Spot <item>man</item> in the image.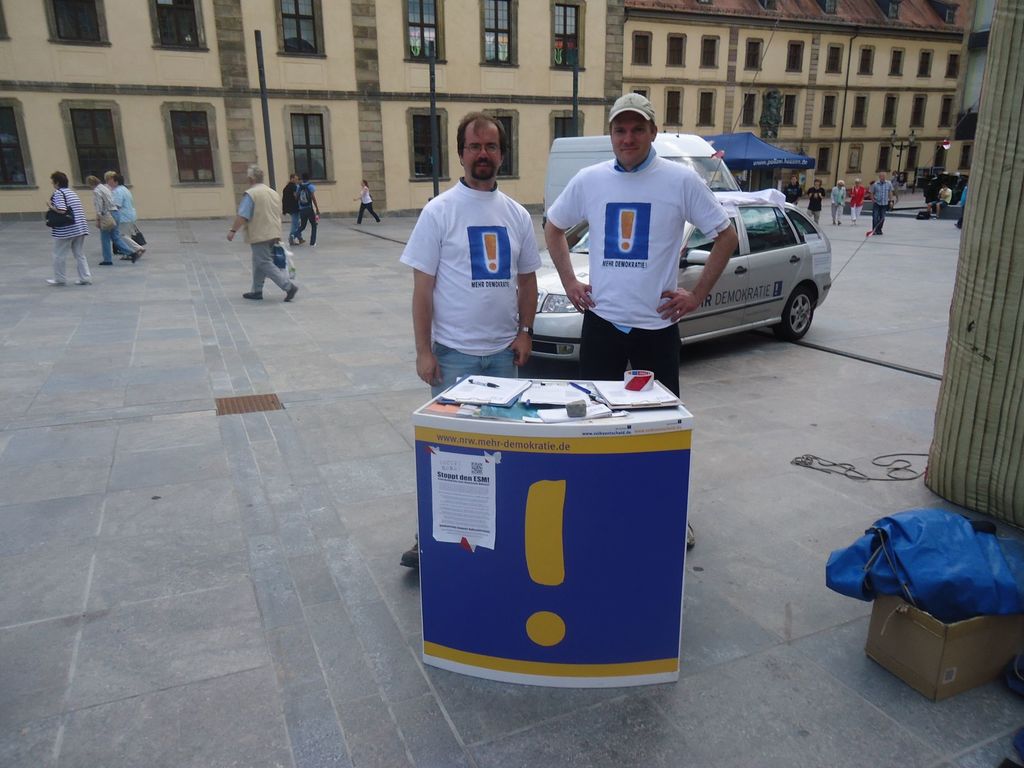
<item>man</item> found at left=397, top=124, right=547, bottom=403.
